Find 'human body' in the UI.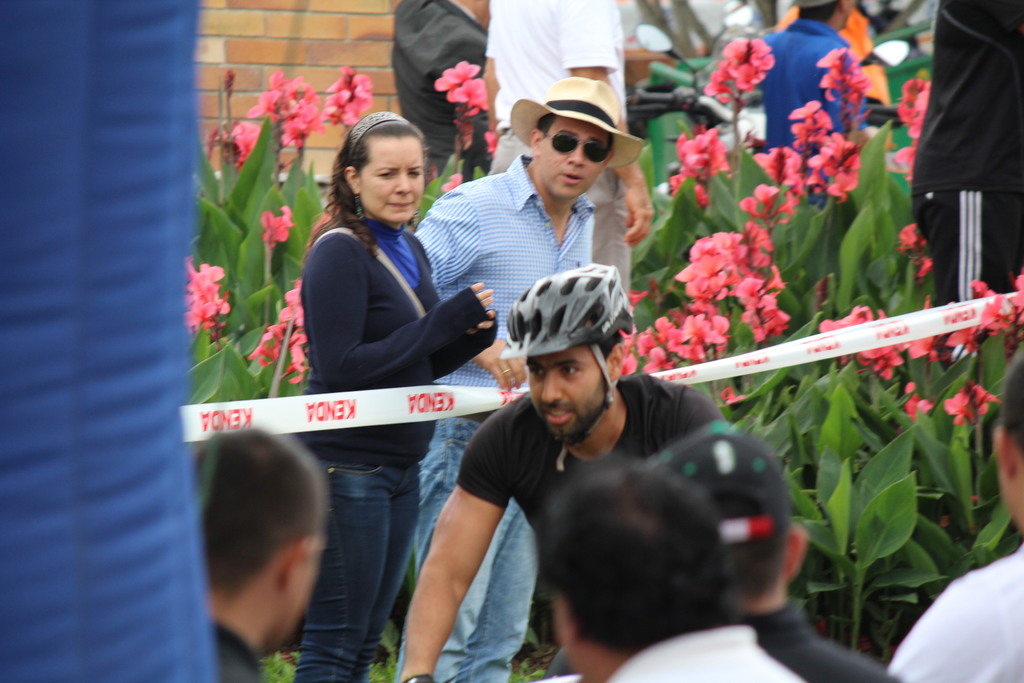
UI element at bbox(474, 0, 656, 306).
